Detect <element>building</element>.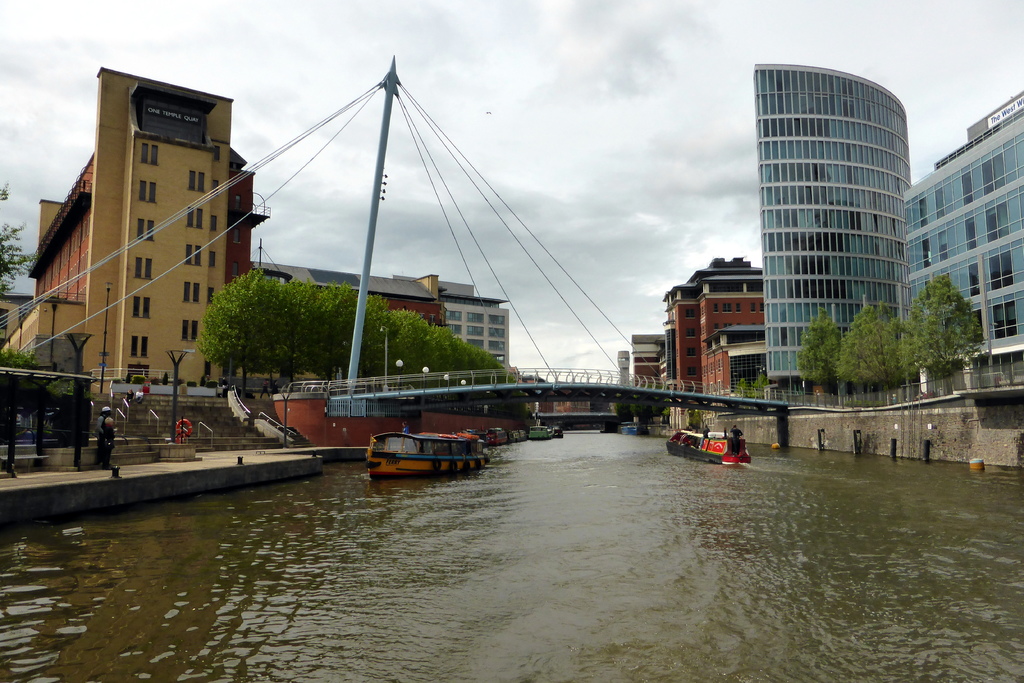
Detected at <region>0, 65, 253, 402</region>.
